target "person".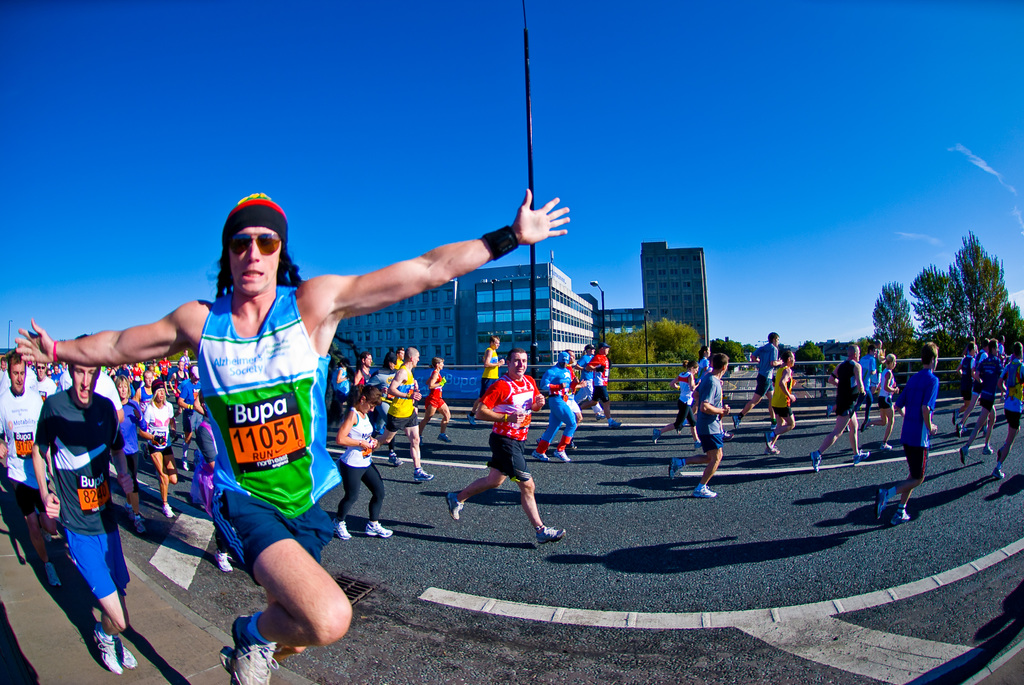
Target region: 644,358,701,441.
